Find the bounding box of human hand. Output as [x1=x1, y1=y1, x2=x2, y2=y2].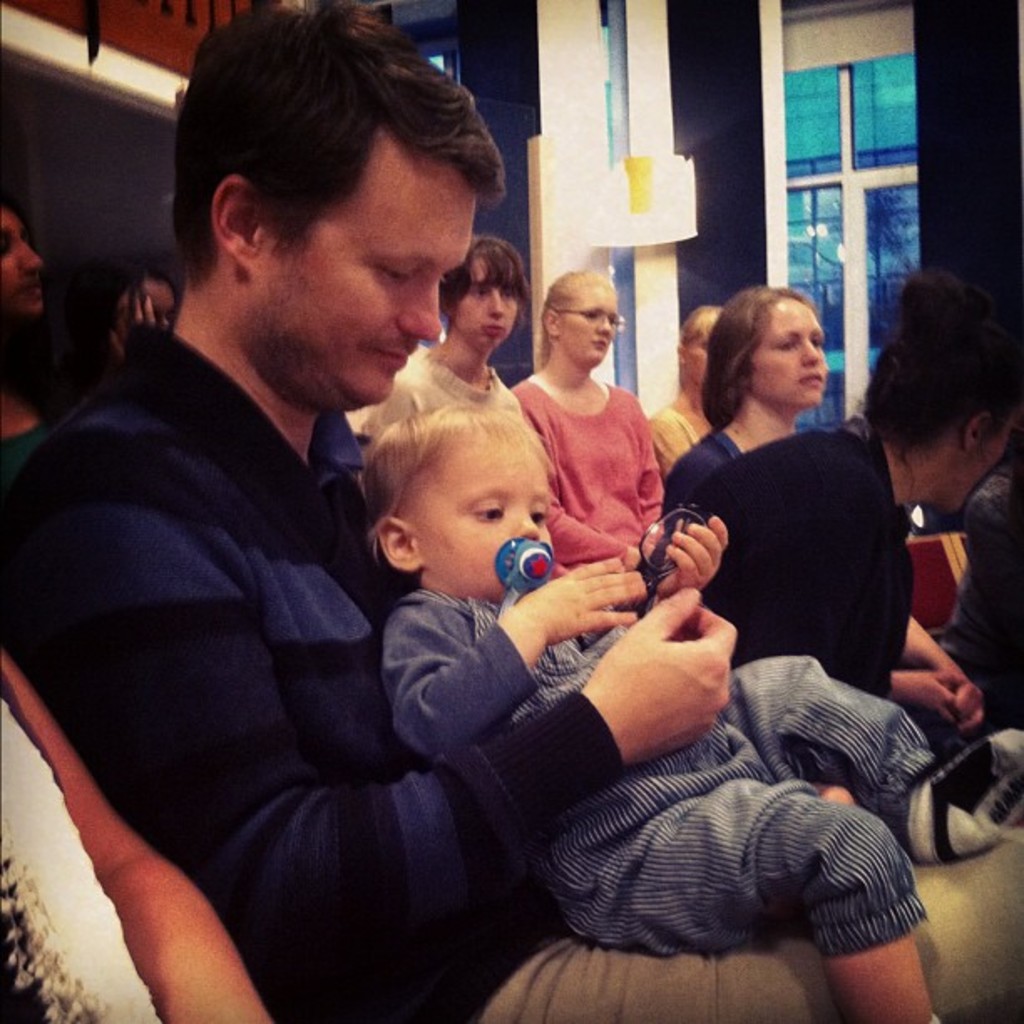
[x1=942, y1=659, x2=987, y2=733].
